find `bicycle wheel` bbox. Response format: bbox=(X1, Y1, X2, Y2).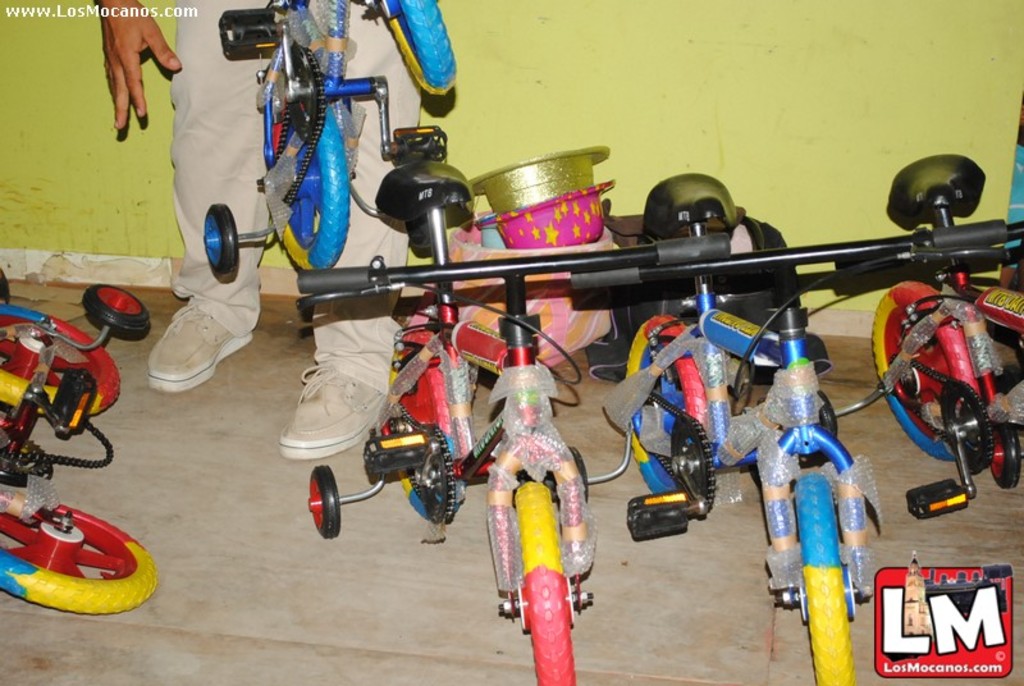
bbox=(622, 315, 713, 499).
